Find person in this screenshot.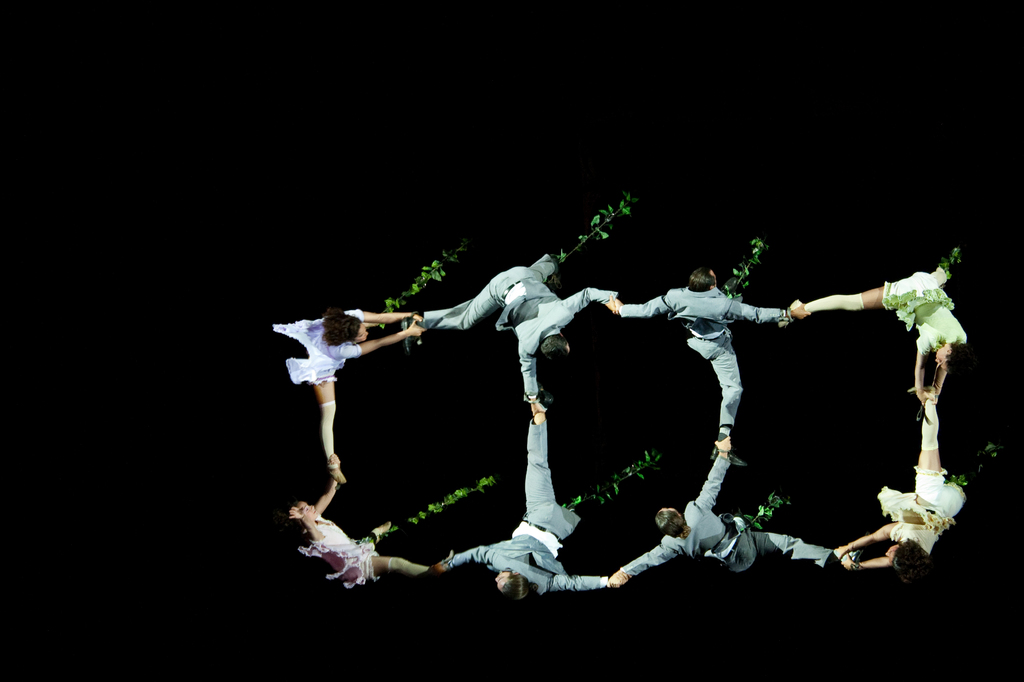
The bounding box for person is 276, 304, 431, 455.
